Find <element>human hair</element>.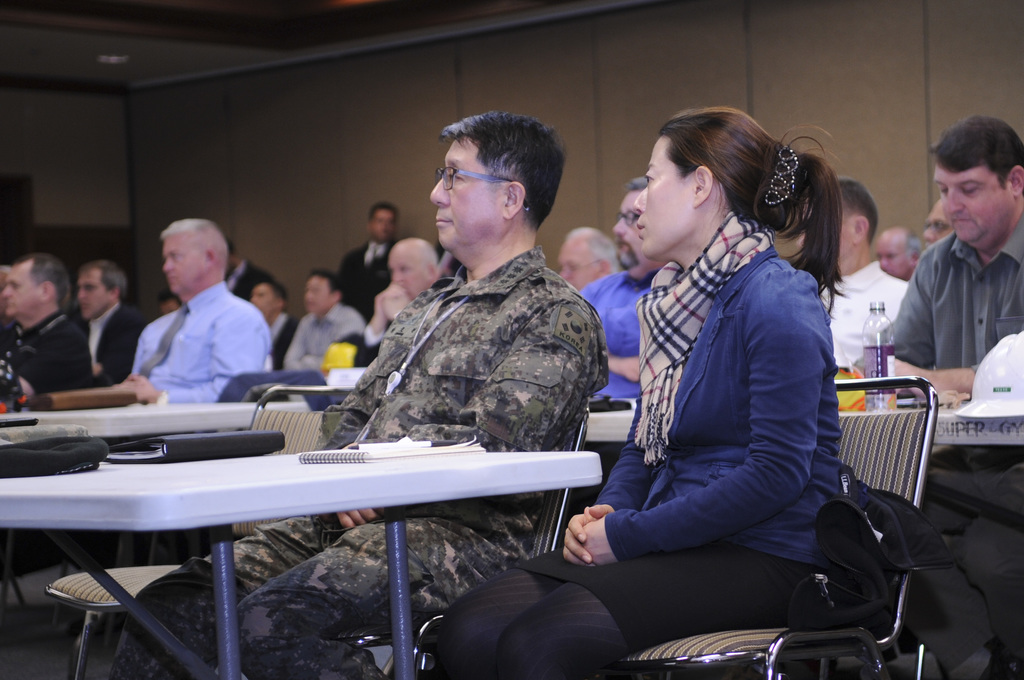
x1=568 y1=227 x2=620 y2=270.
